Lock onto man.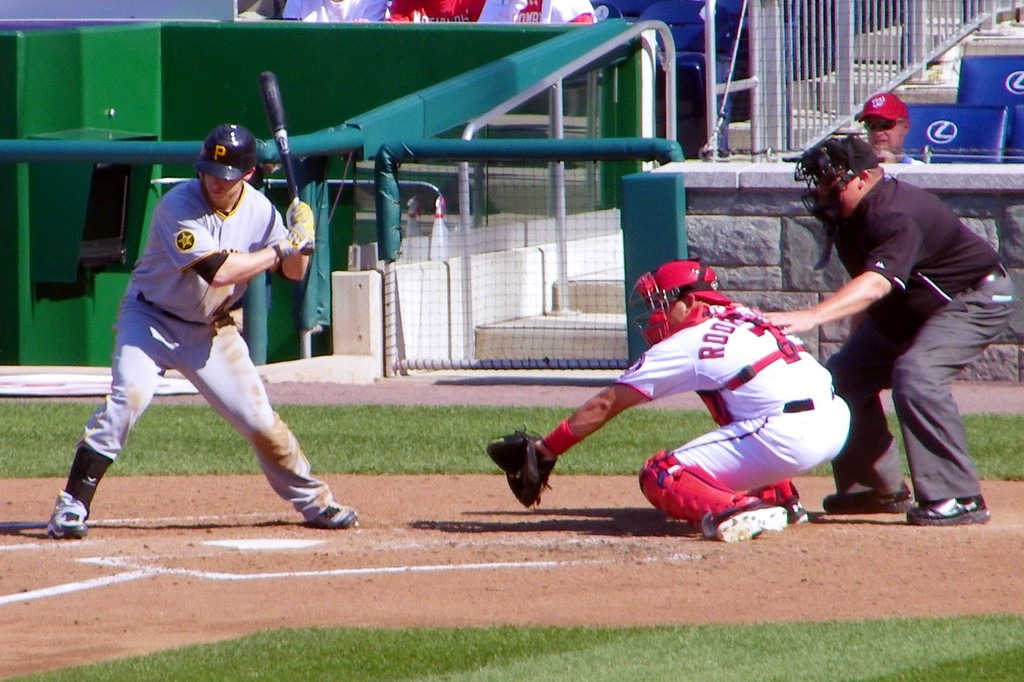
Locked: left=487, top=258, right=860, bottom=544.
